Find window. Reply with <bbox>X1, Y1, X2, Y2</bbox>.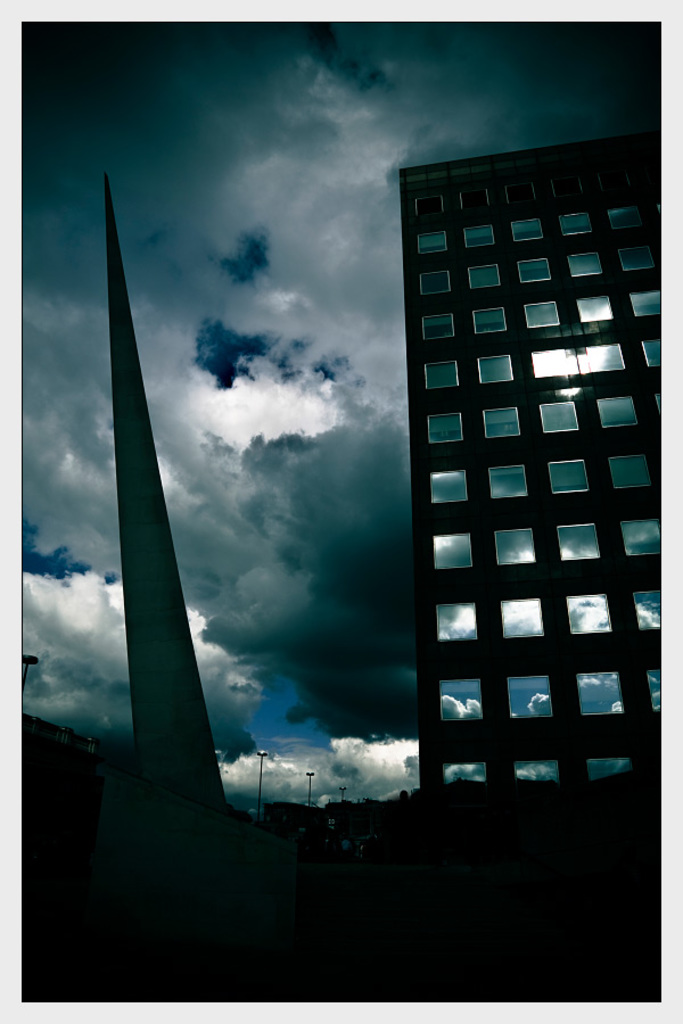
<bbox>594, 396, 636, 433</bbox>.
